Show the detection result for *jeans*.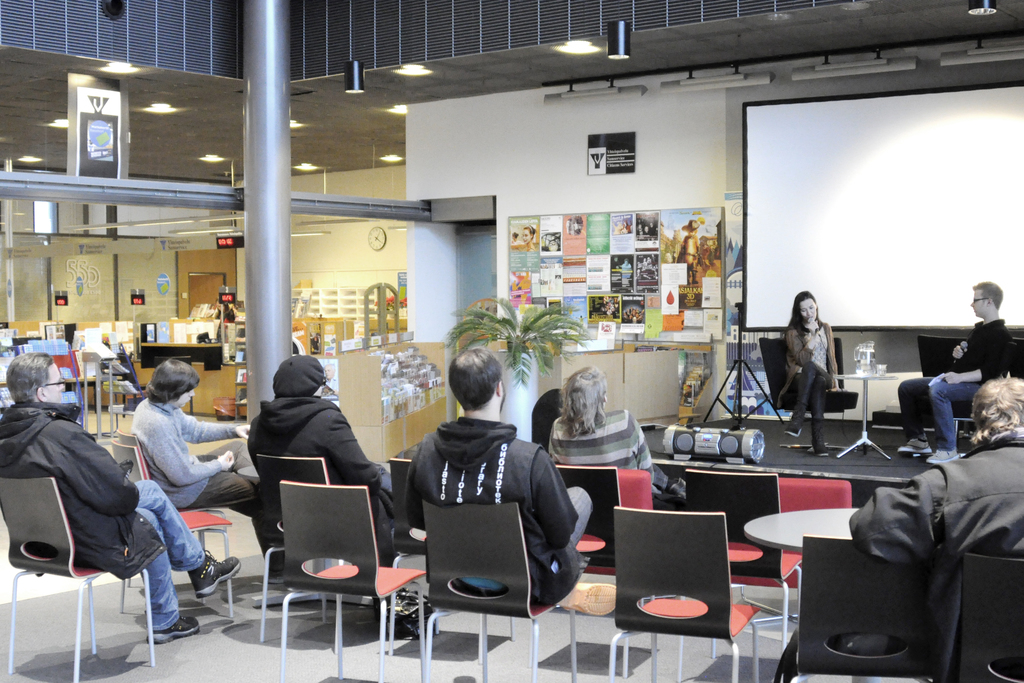
detection(897, 378, 979, 450).
